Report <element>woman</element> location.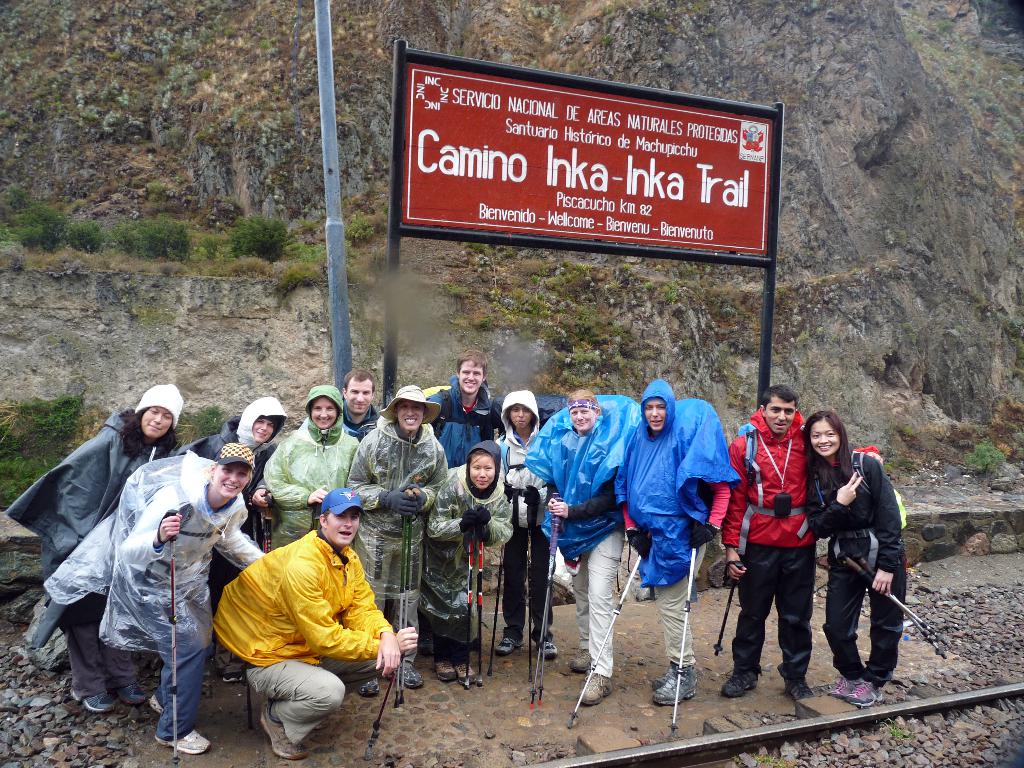
Report: BBox(481, 387, 558, 667).
